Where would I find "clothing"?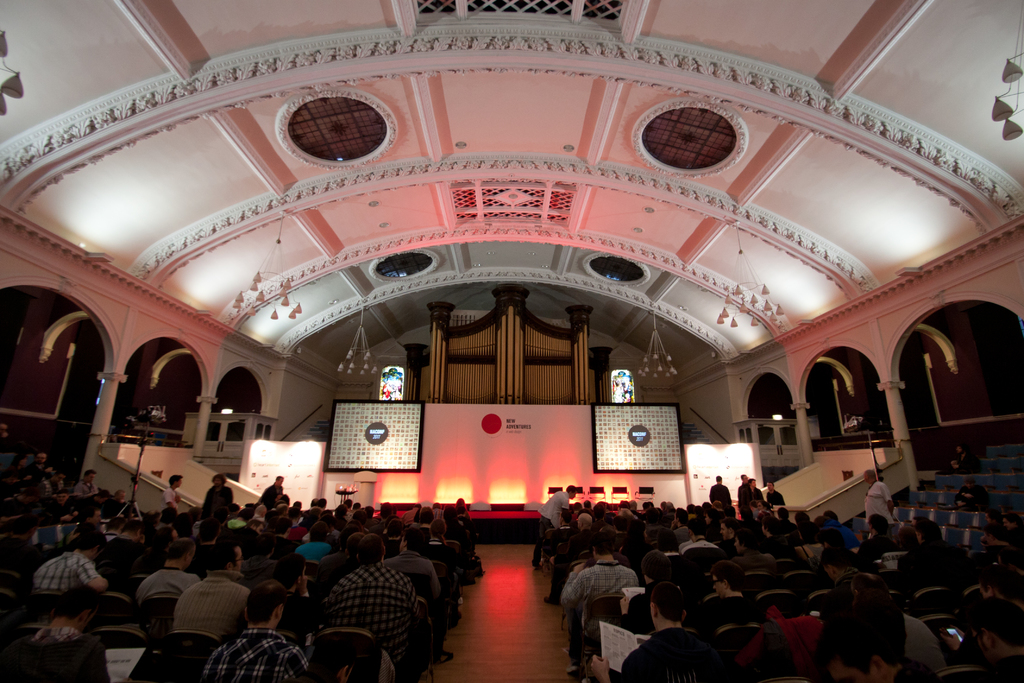
At [765,490,785,511].
